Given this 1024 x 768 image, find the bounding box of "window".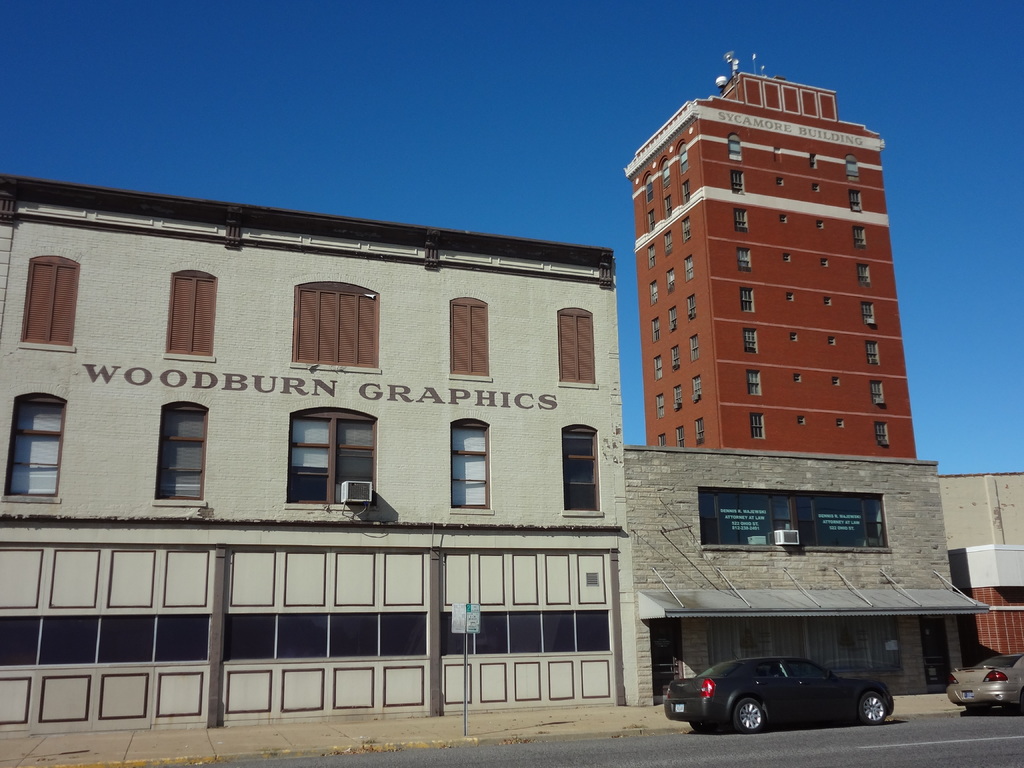
x1=789 y1=332 x2=797 y2=342.
